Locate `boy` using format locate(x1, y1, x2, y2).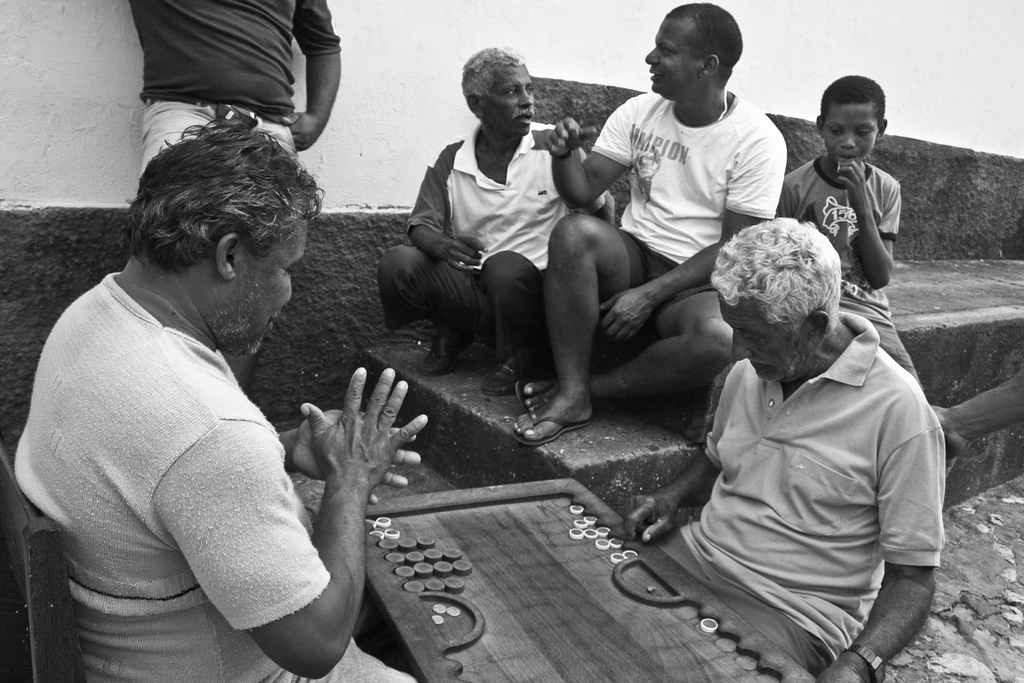
locate(769, 71, 964, 462).
